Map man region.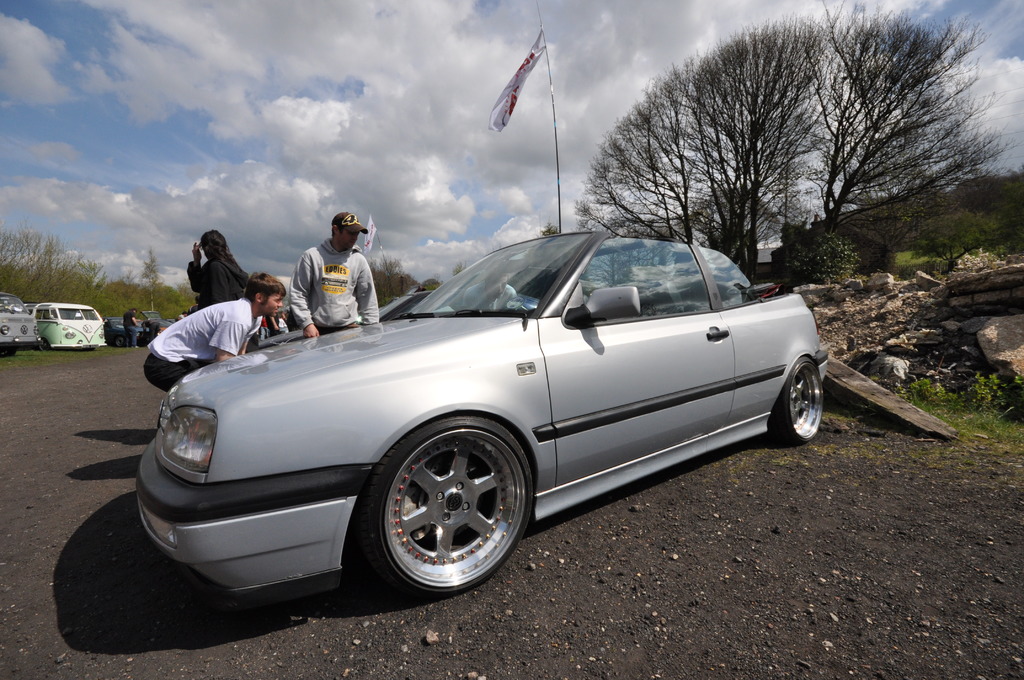
Mapped to {"left": 123, "top": 304, "right": 140, "bottom": 348}.
